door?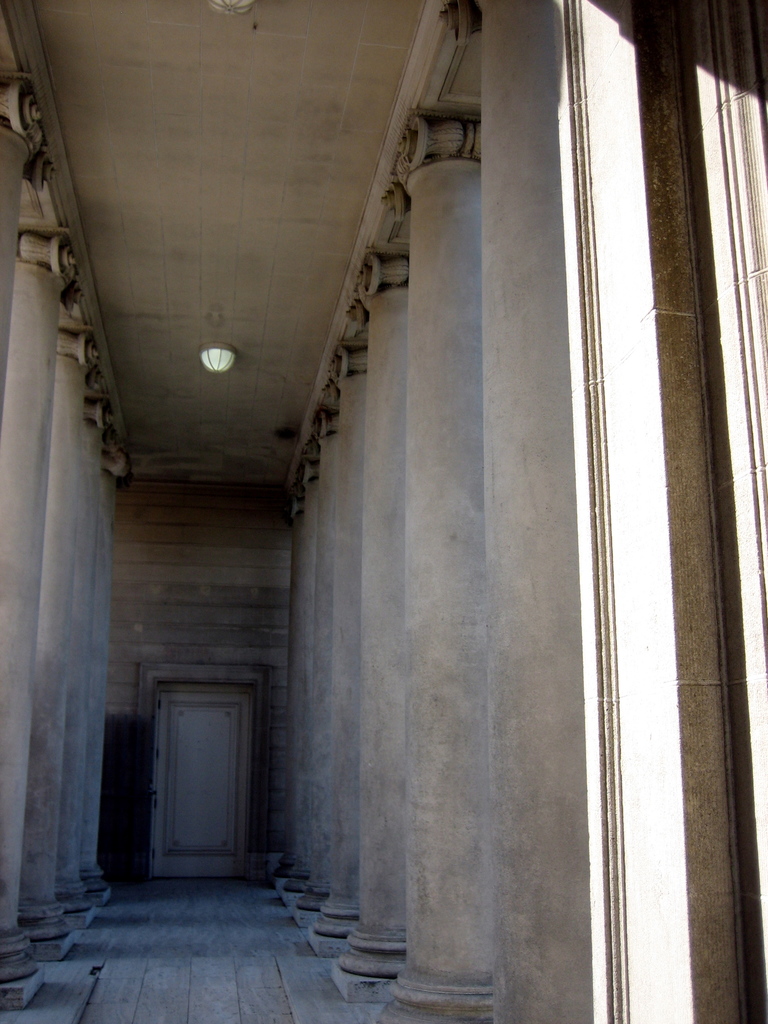
x1=131 y1=666 x2=270 y2=893
